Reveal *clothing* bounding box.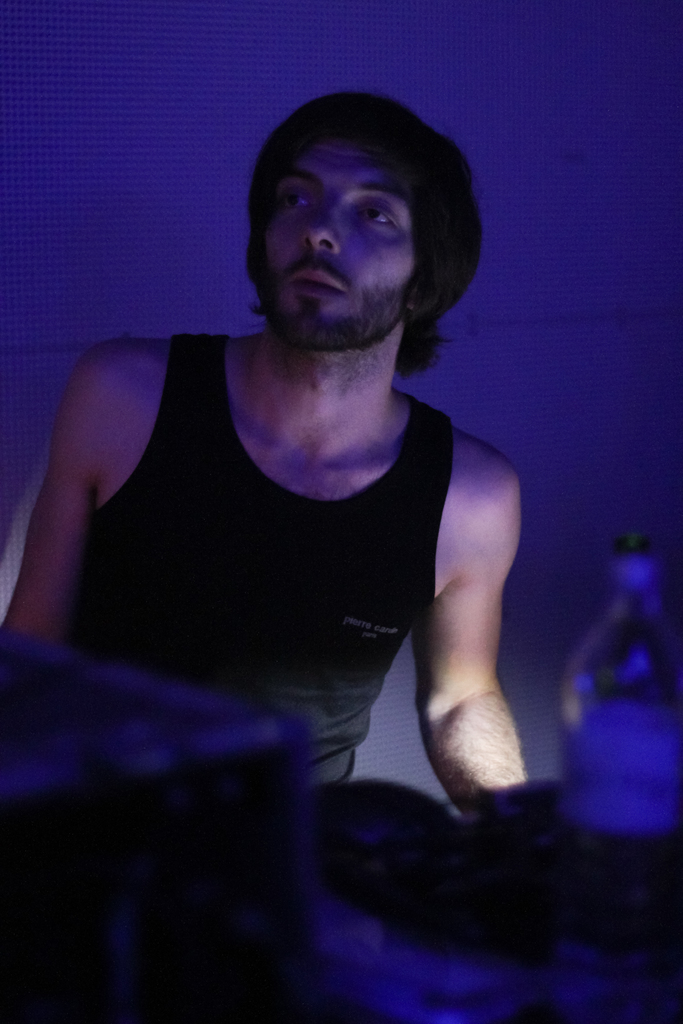
Revealed: locate(24, 316, 464, 744).
